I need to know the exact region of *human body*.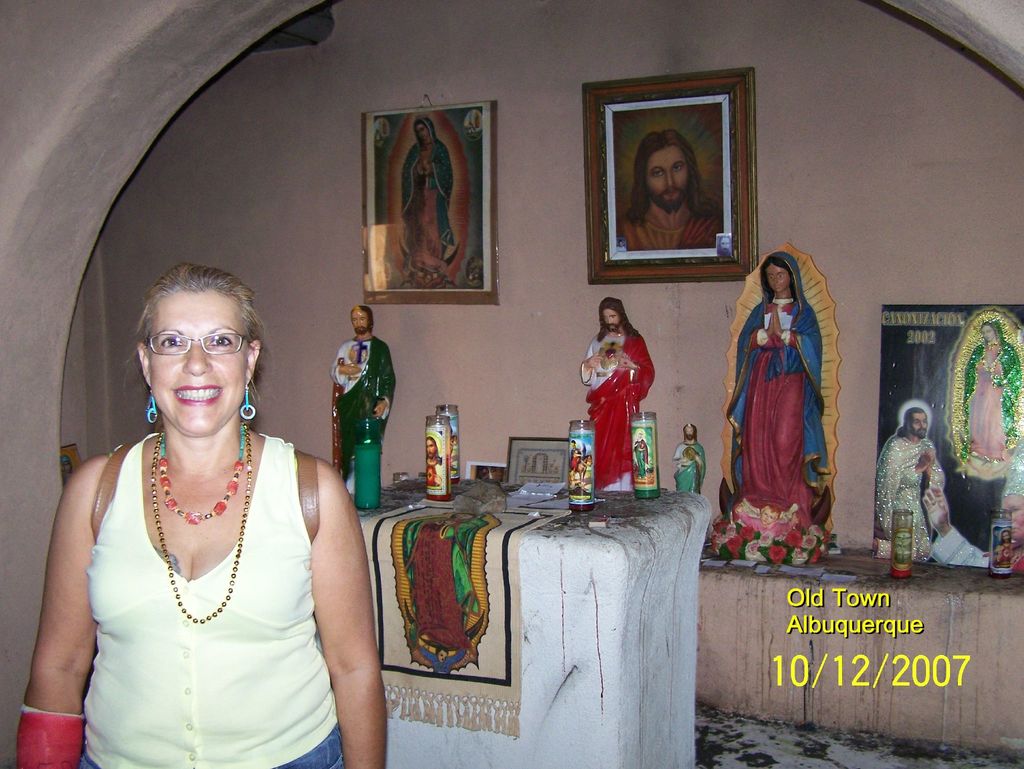
Region: Rect(424, 454, 443, 486).
